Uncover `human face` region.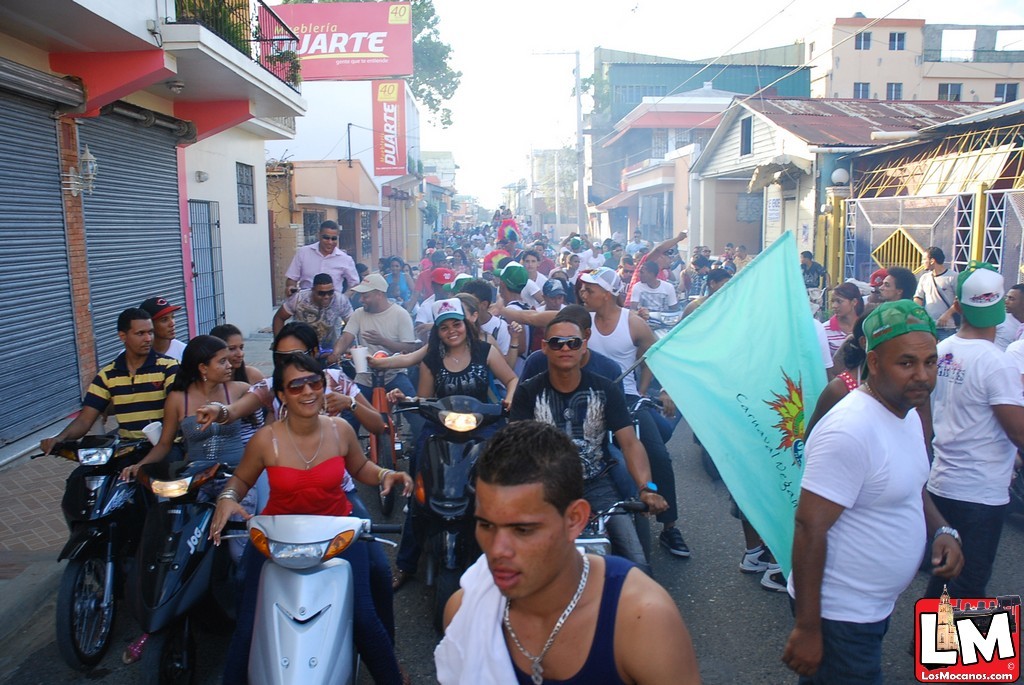
Uncovered: bbox=(154, 312, 174, 345).
